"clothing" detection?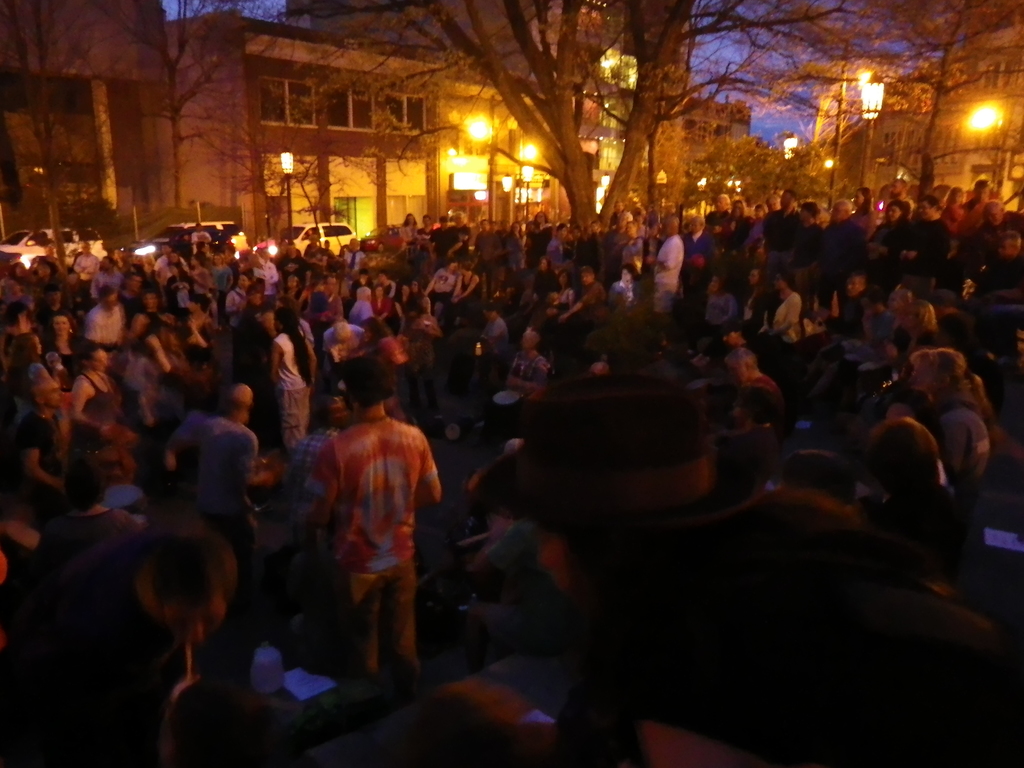
box(78, 368, 126, 425)
